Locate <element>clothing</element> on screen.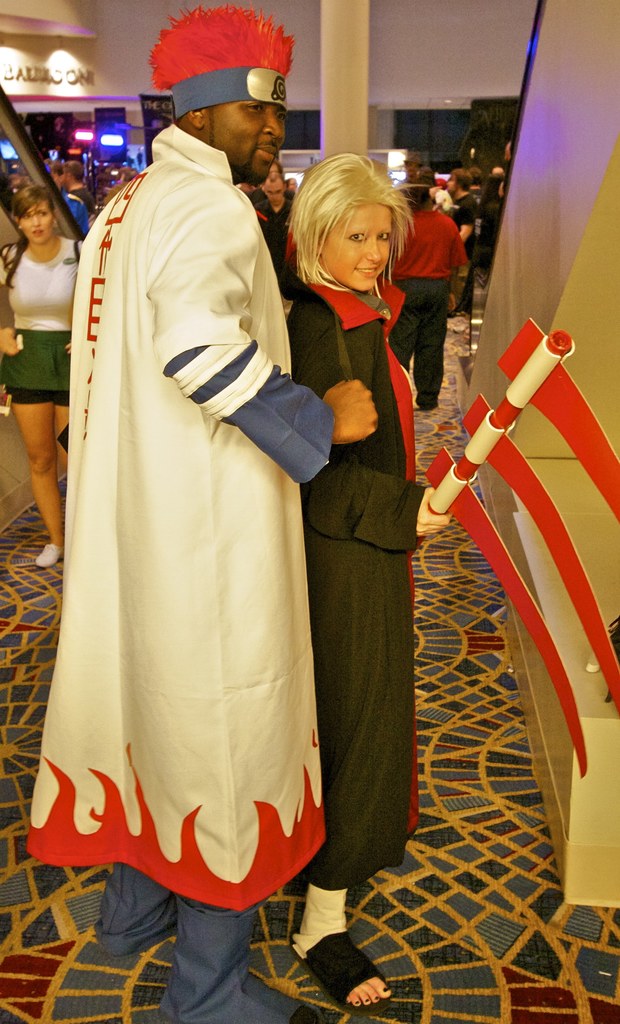
On screen at rect(65, 184, 93, 230).
